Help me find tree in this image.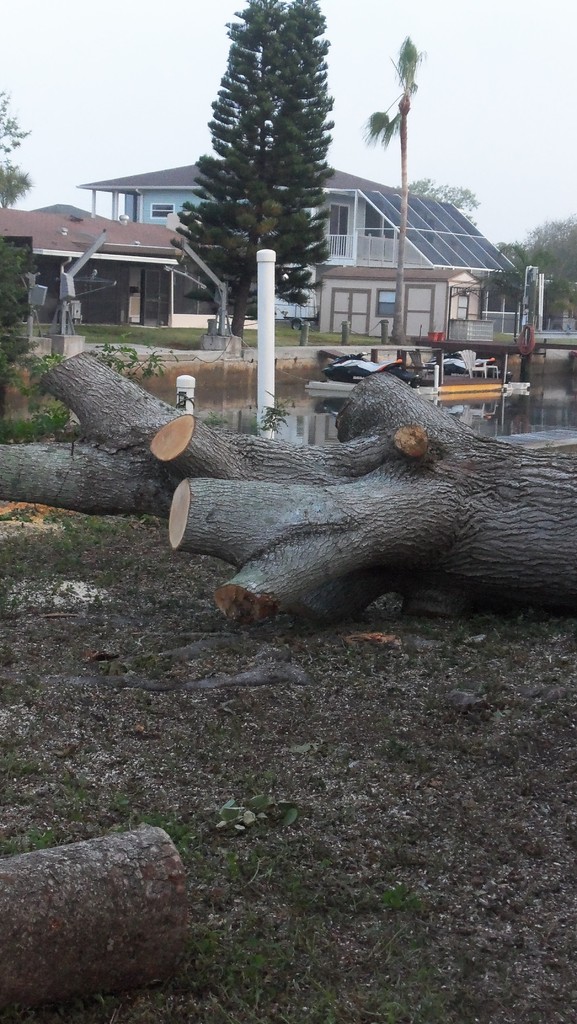
Found it: box=[0, 93, 35, 214].
